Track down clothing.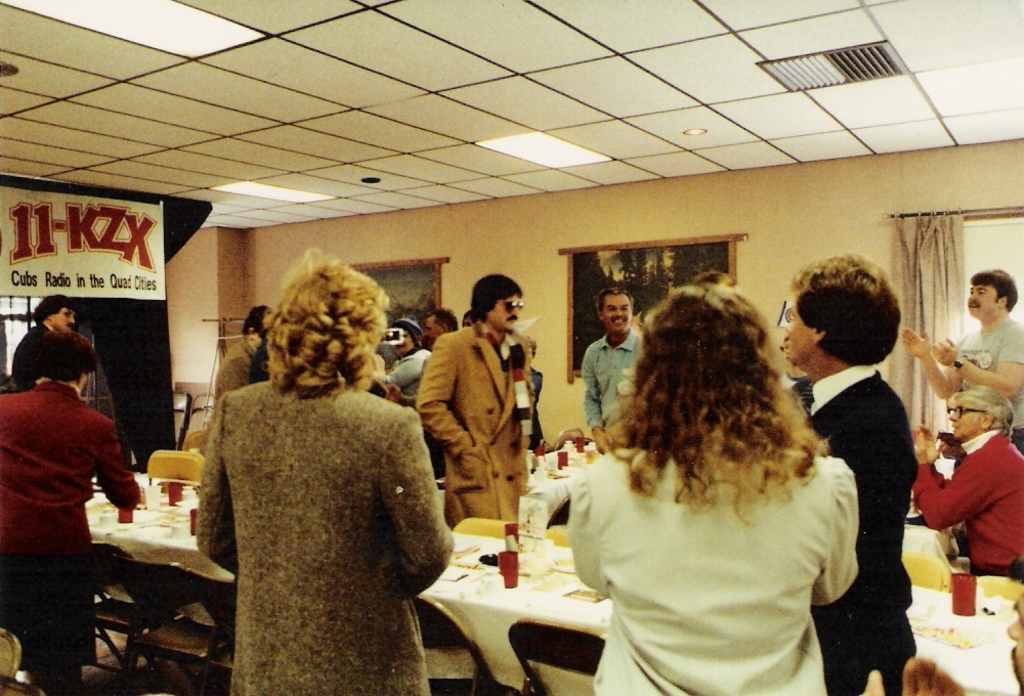
Tracked to detection(568, 442, 862, 695).
